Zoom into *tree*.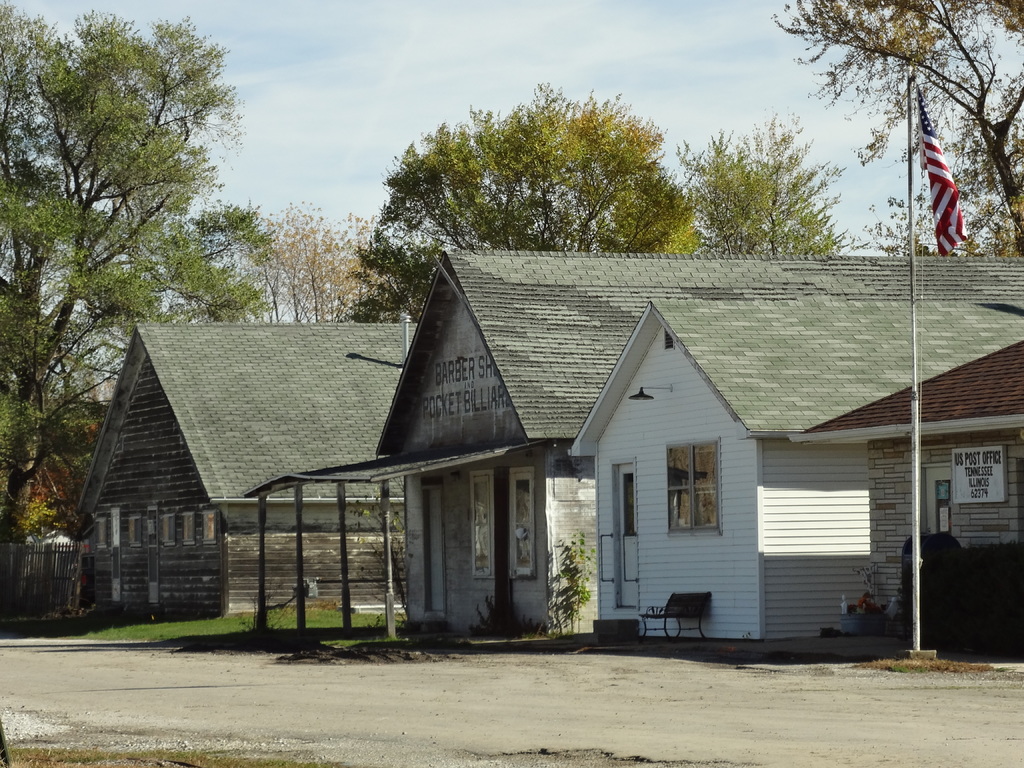
Zoom target: 0, 0, 282, 547.
